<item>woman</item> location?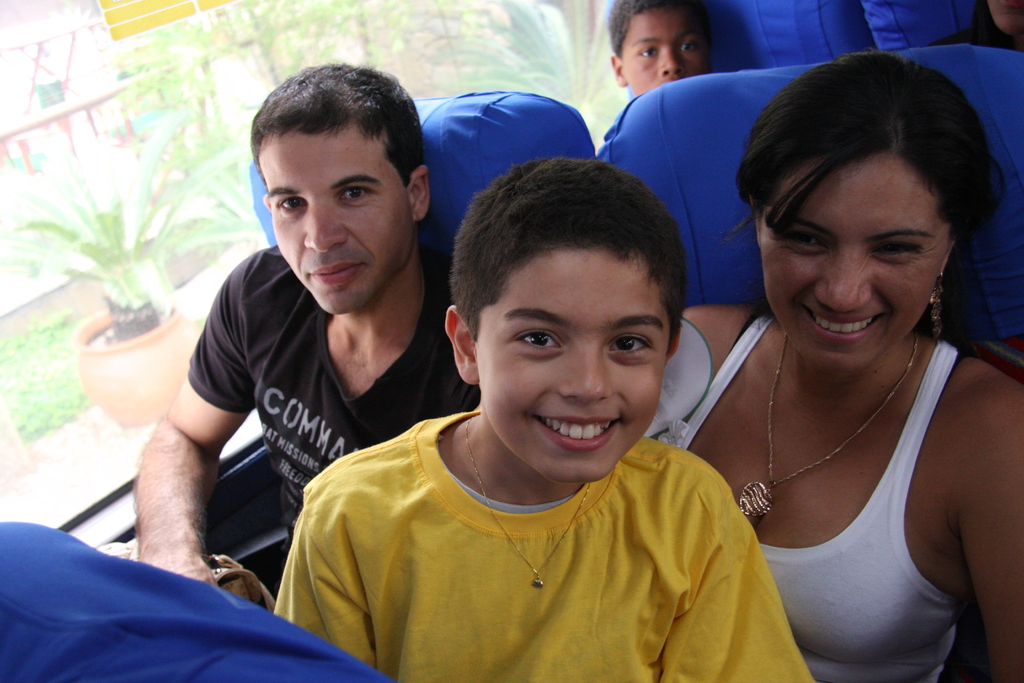
Rect(662, 53, 1023, 671)
